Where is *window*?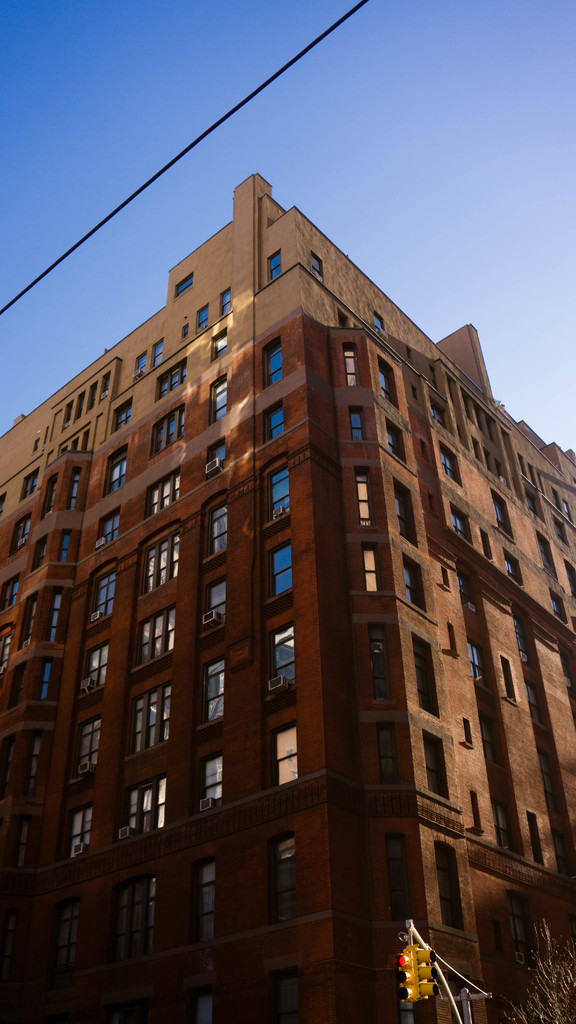
271:548:285:592.
